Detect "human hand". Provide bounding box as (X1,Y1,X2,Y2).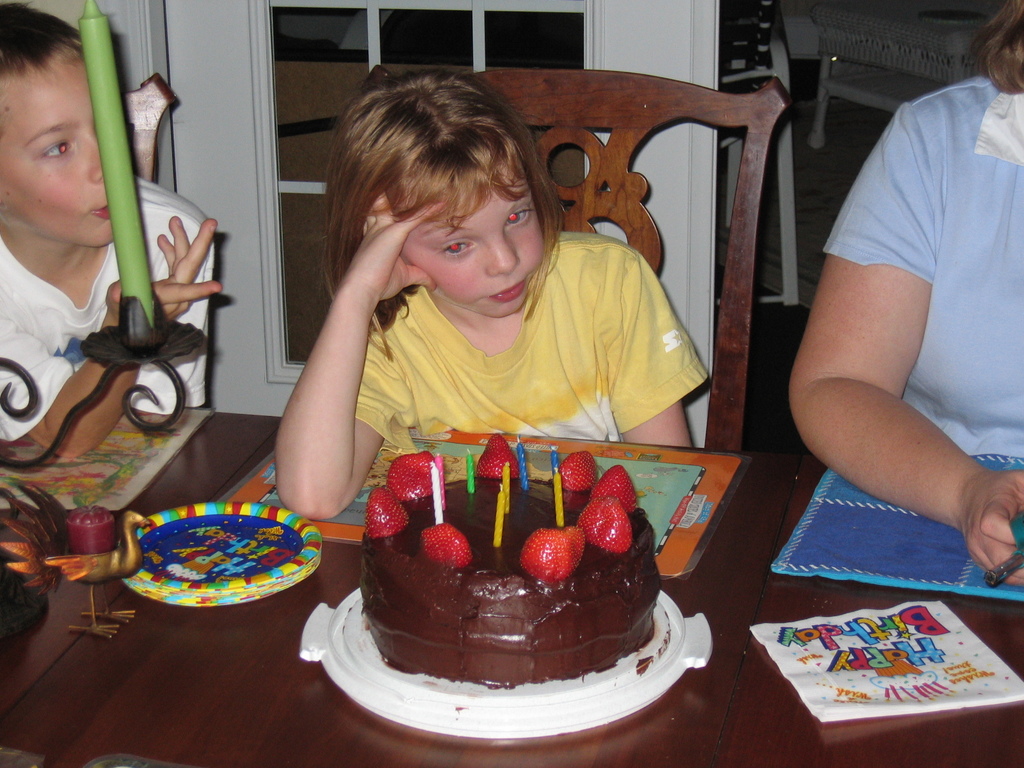
(99,214,223,327).
